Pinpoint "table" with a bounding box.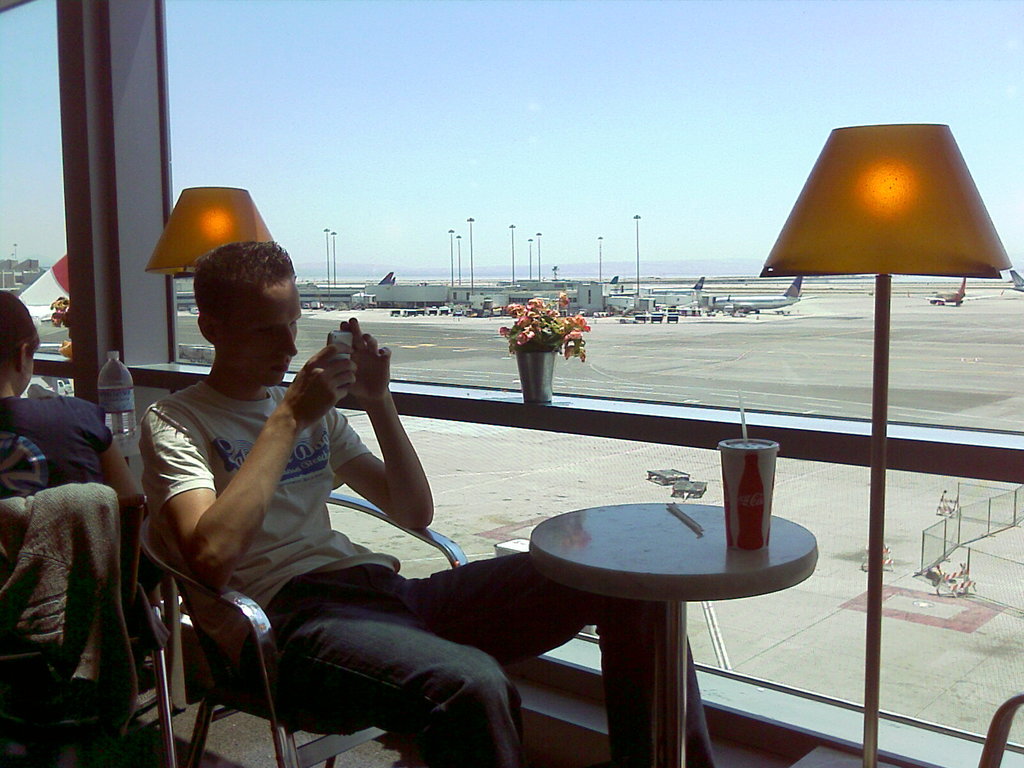
rect(479, 488, 807, 739).
